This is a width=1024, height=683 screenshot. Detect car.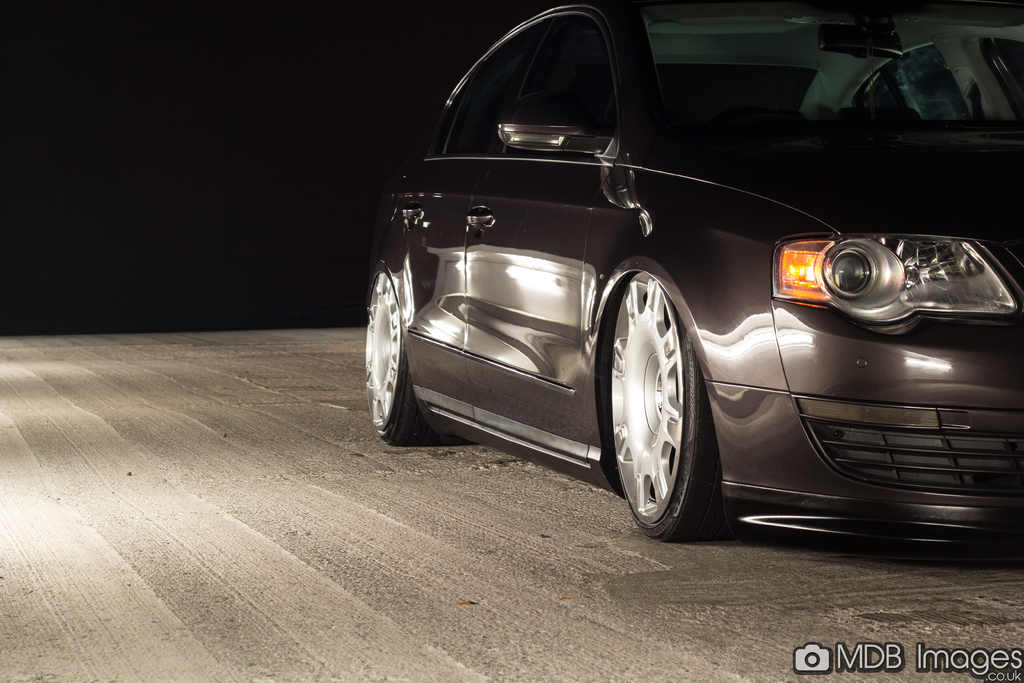
l=365, t=0, r=1023, b=546.
